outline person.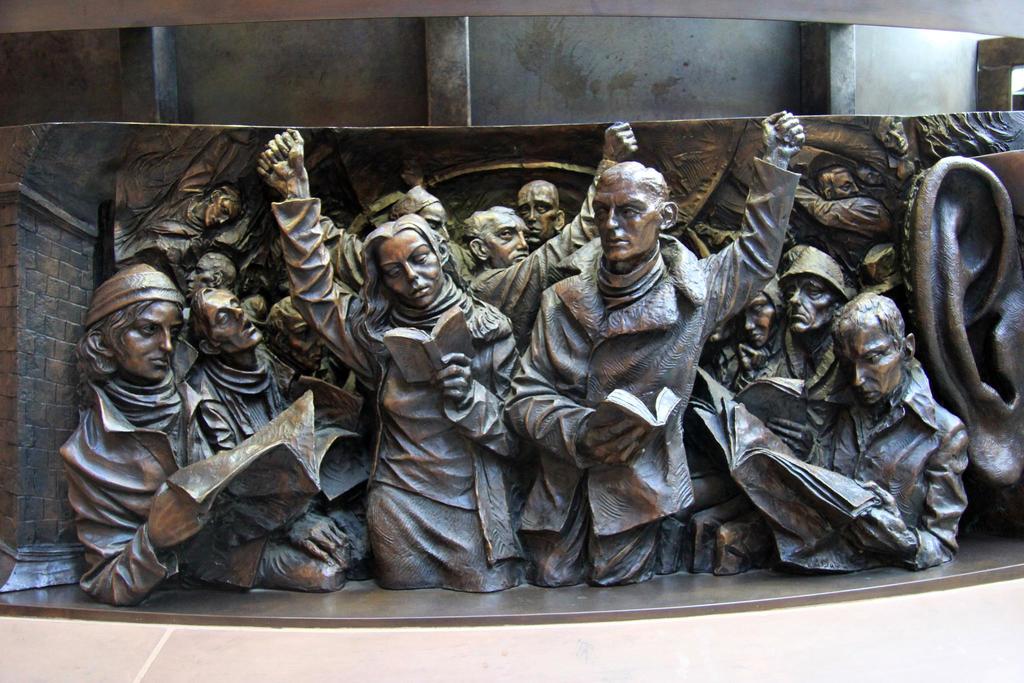
Outline: bbox=(254, 126, 522, 595).
